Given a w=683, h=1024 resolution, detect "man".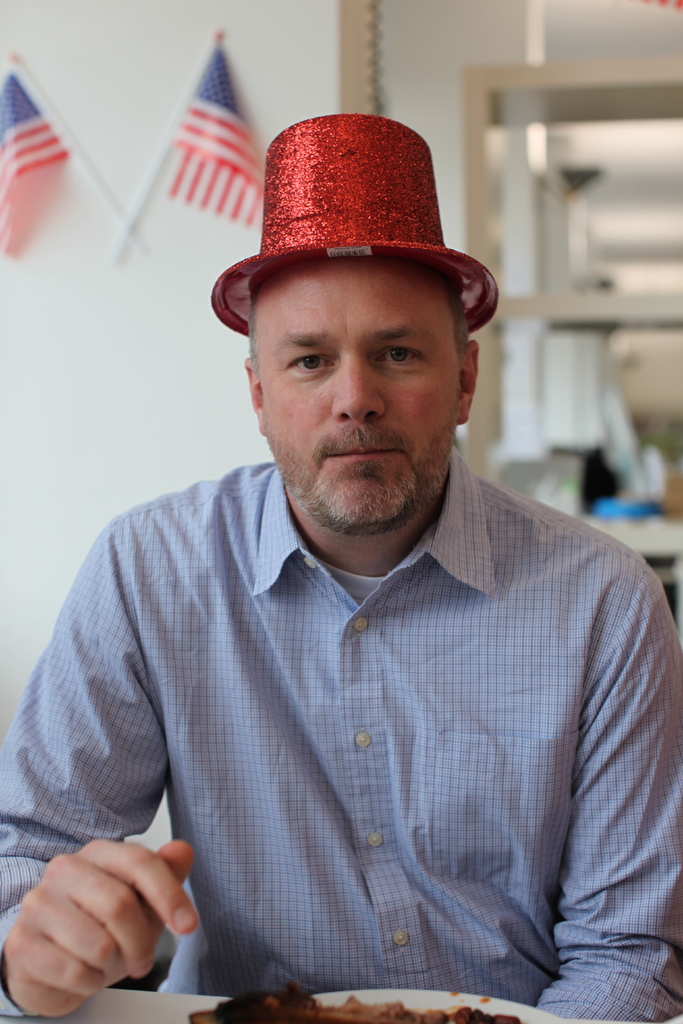
<bbox>19, 93, 672, 1023</bbox>.
